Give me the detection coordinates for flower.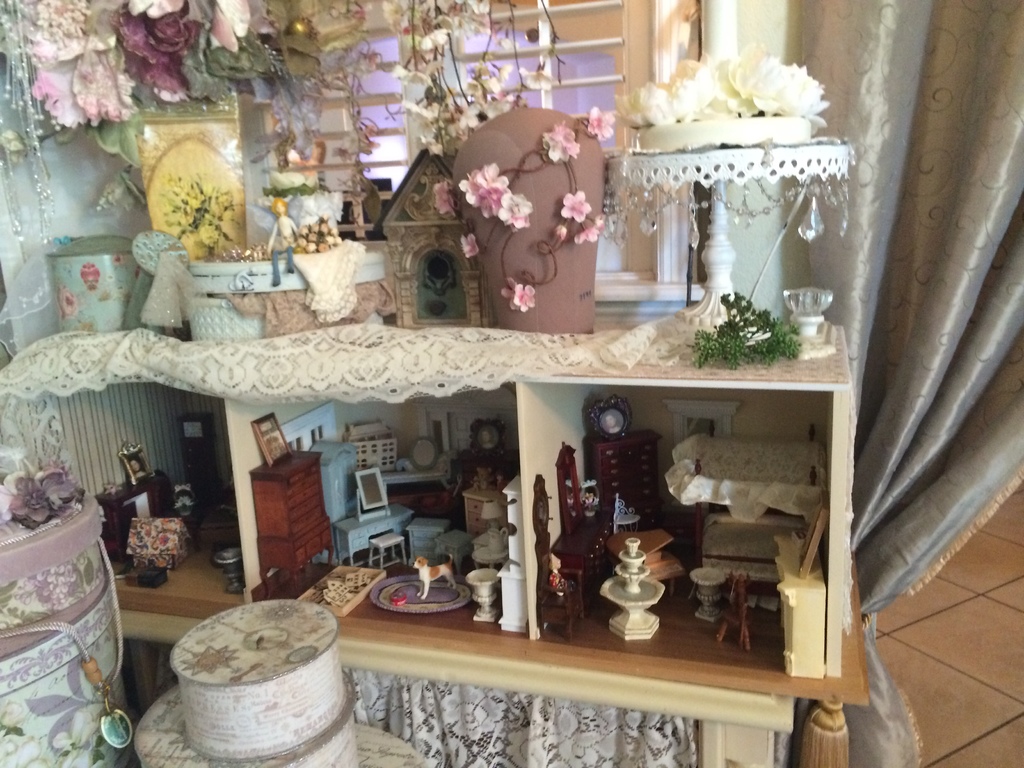
pyautogui.locateOnScreen(517, 64, 554, 94).
